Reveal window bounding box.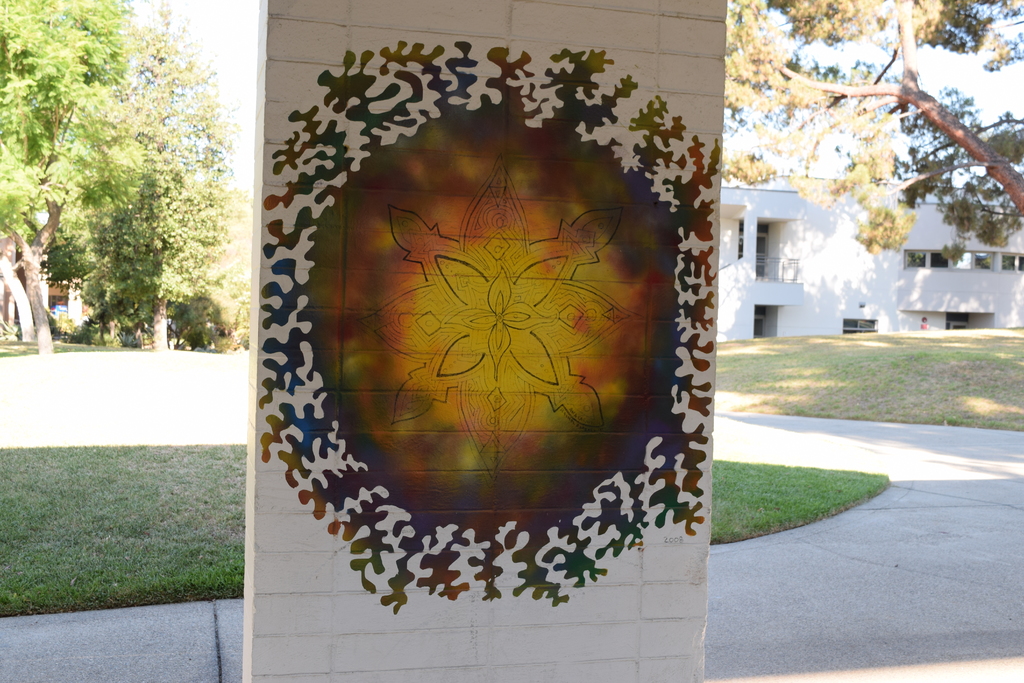
Revealed: <box>905,247,1023,271</box>.
